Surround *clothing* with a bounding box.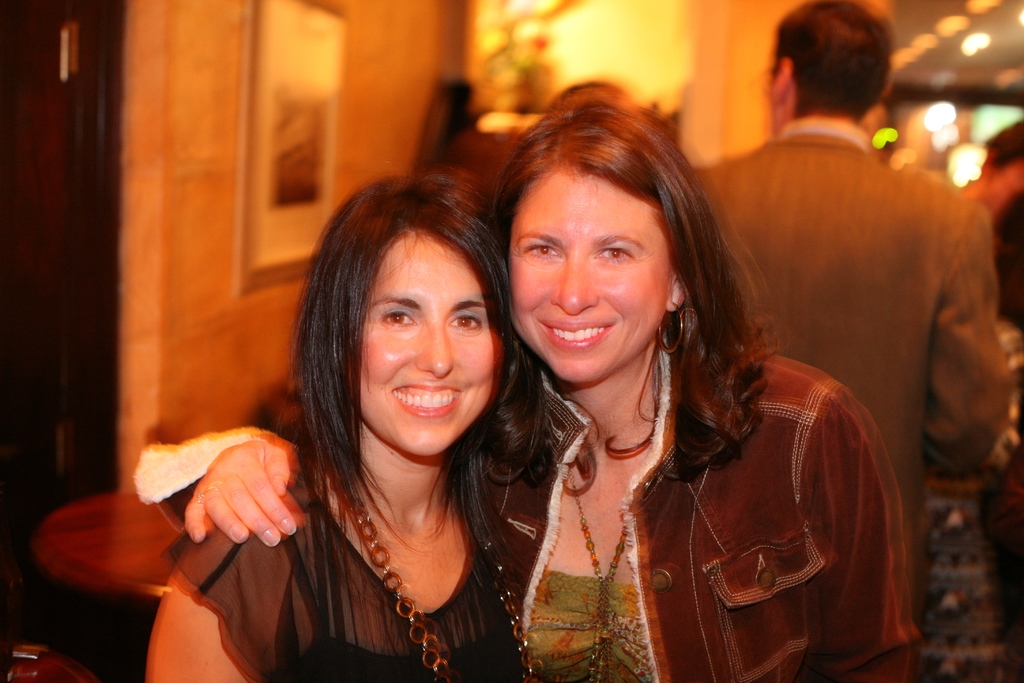
174:477:554:682.
